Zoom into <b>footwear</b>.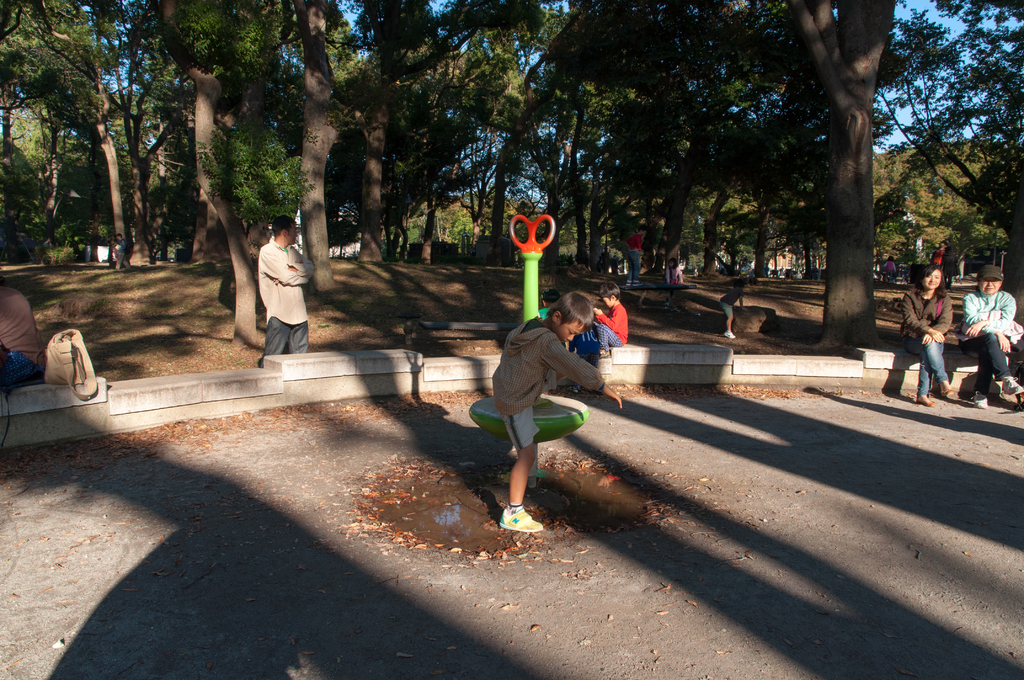
Zoom target: (501,506,546,533).
